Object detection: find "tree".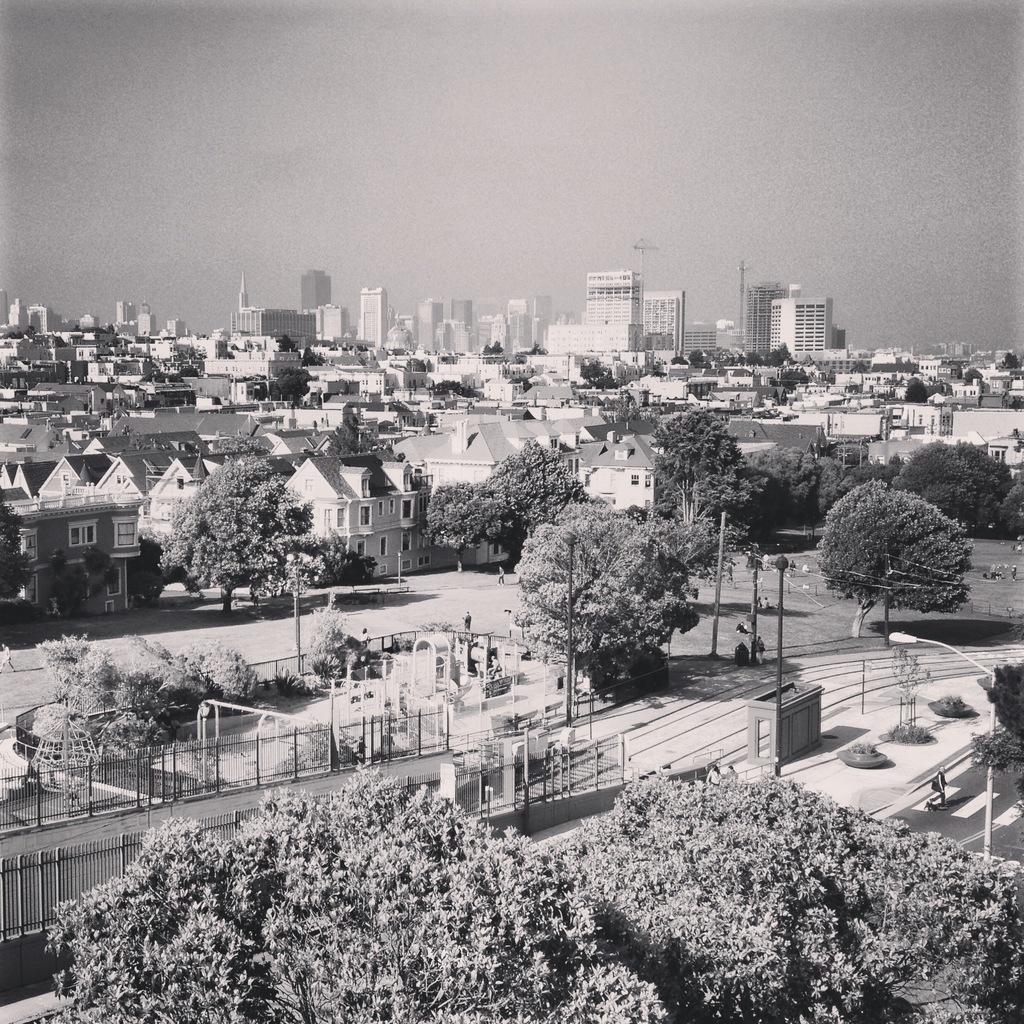
bbox=(543, 764, 1023, 1023).
